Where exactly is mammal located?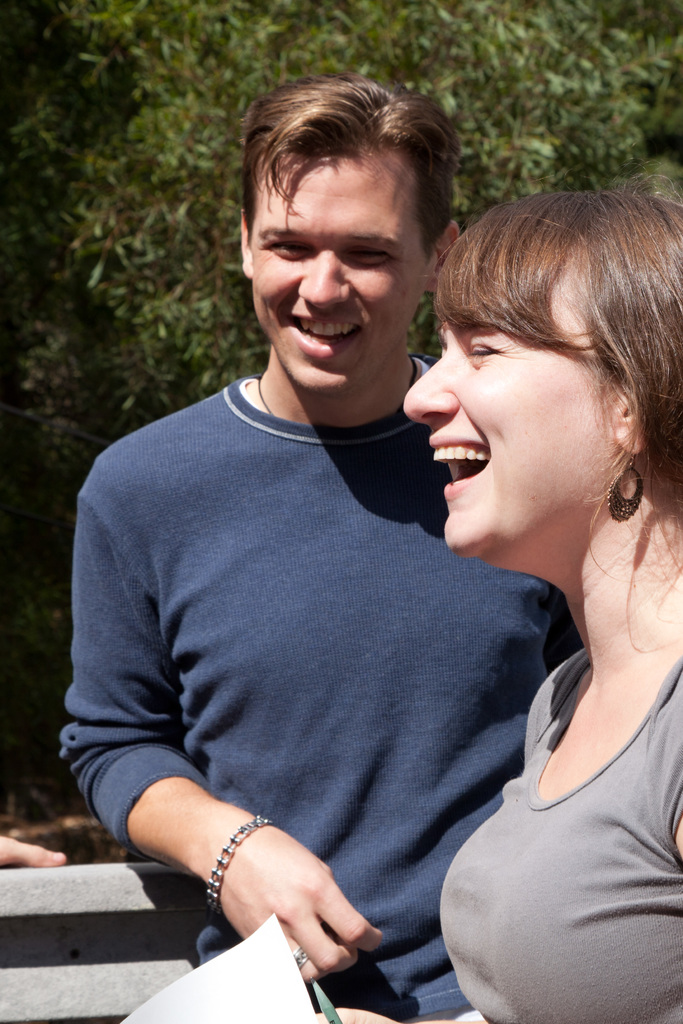
Its bounding box is (left=58, top=74, right=586, bottom=1023).
